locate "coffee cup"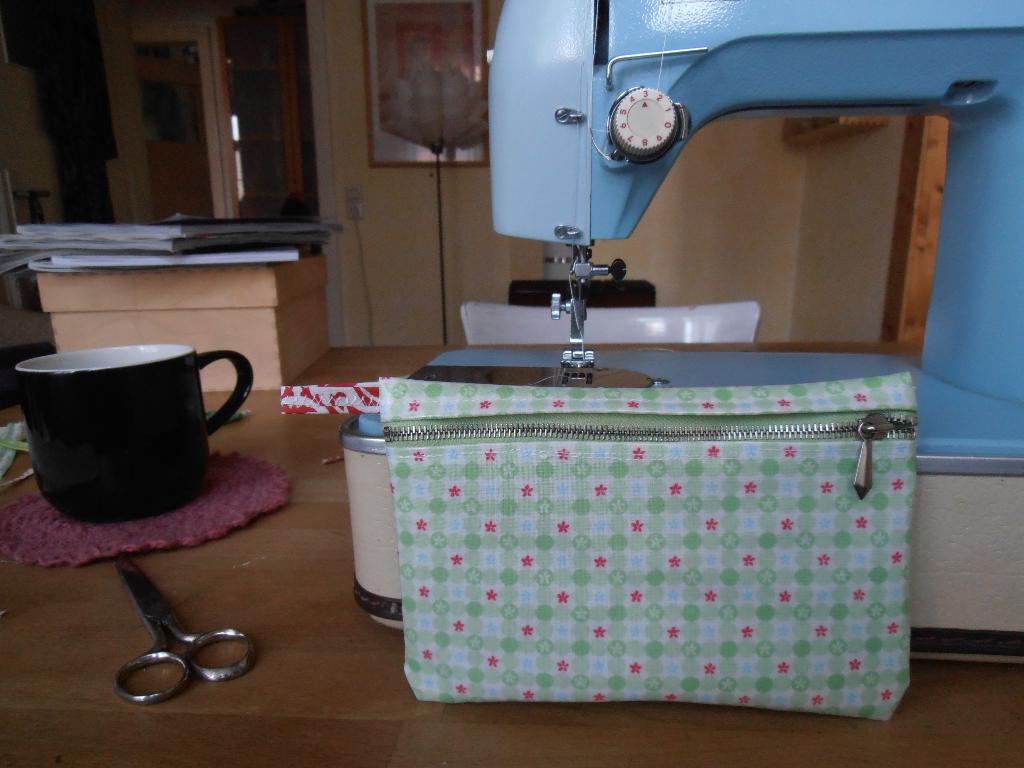
[17,346,255,526]
